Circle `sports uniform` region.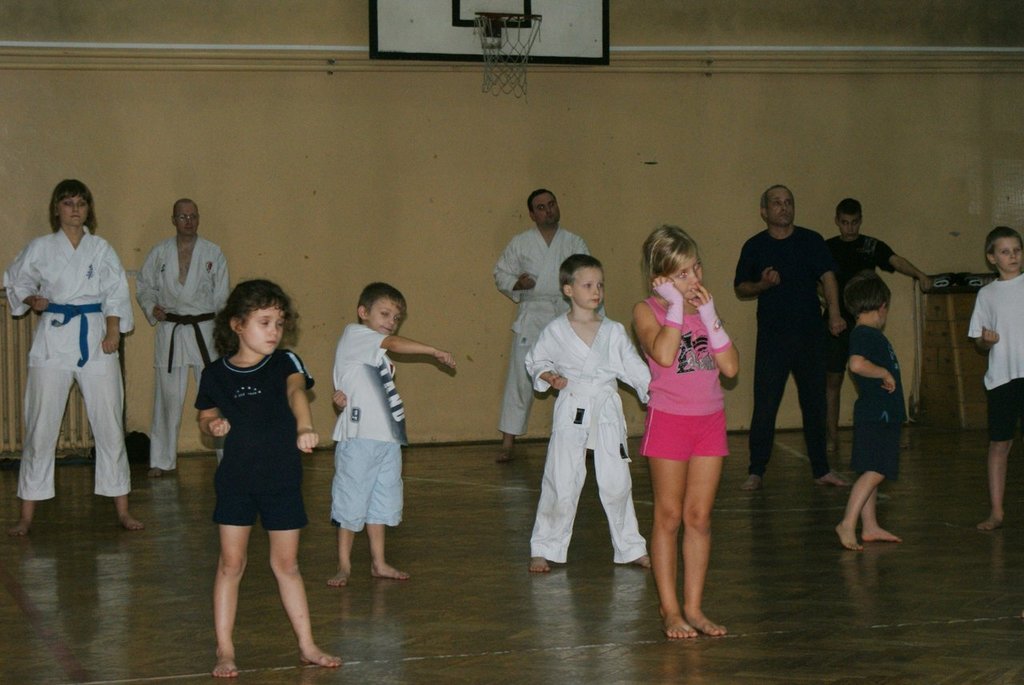
Region: box=[130, 230, 234, 473].
